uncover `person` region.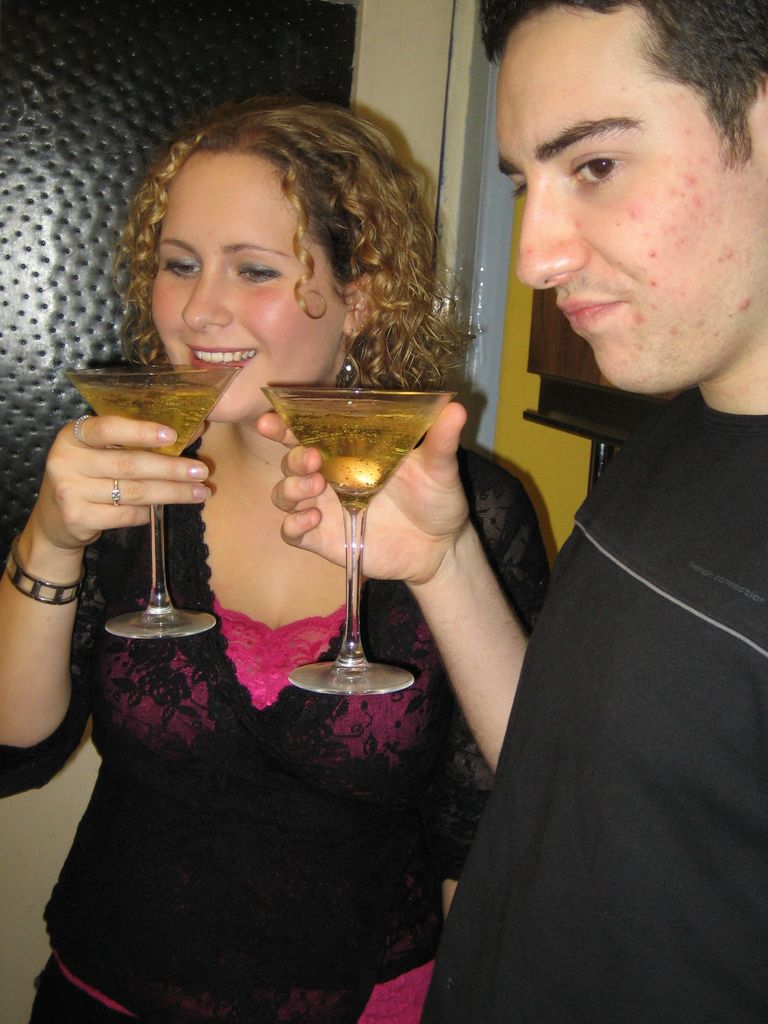
Uncovered: (x1=0, y1=99, x2=550, y2=1023).
